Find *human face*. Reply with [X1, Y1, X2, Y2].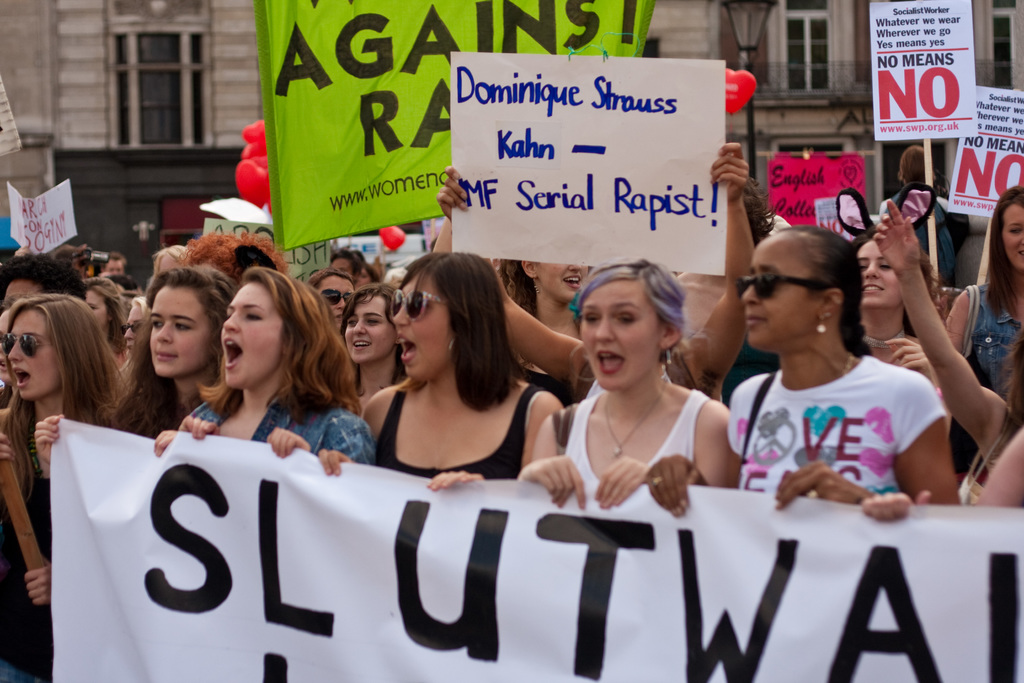
[391, 276, 452, 381].
